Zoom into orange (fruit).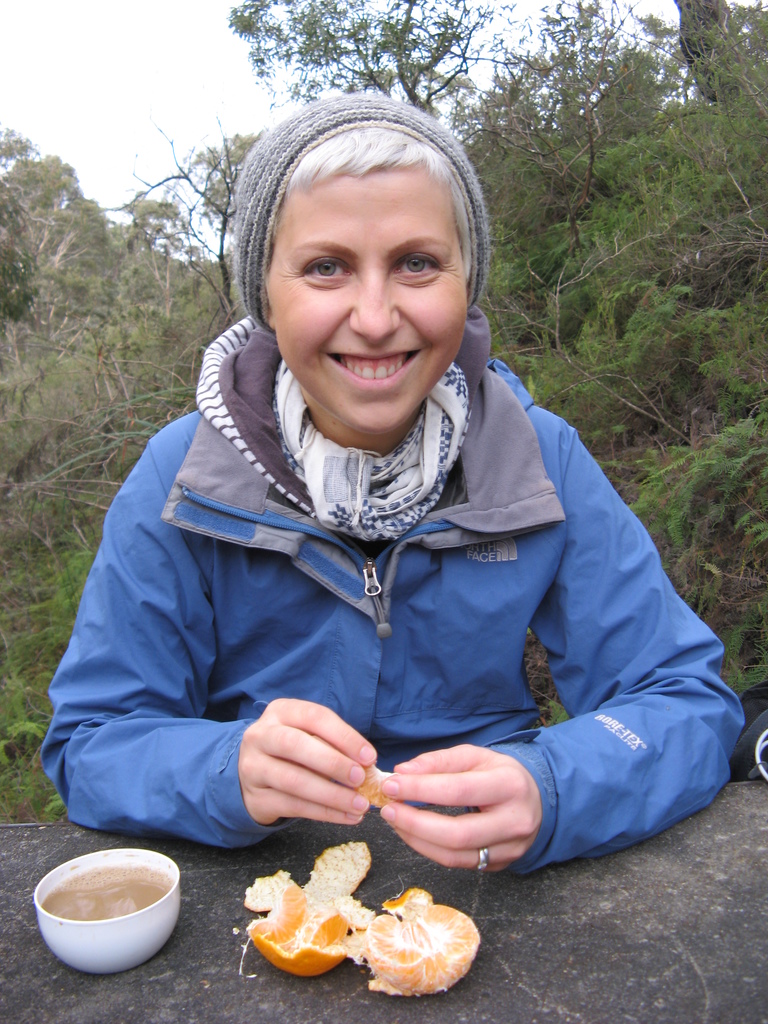
Zoom target: region(360, 897, 476, 1004).
